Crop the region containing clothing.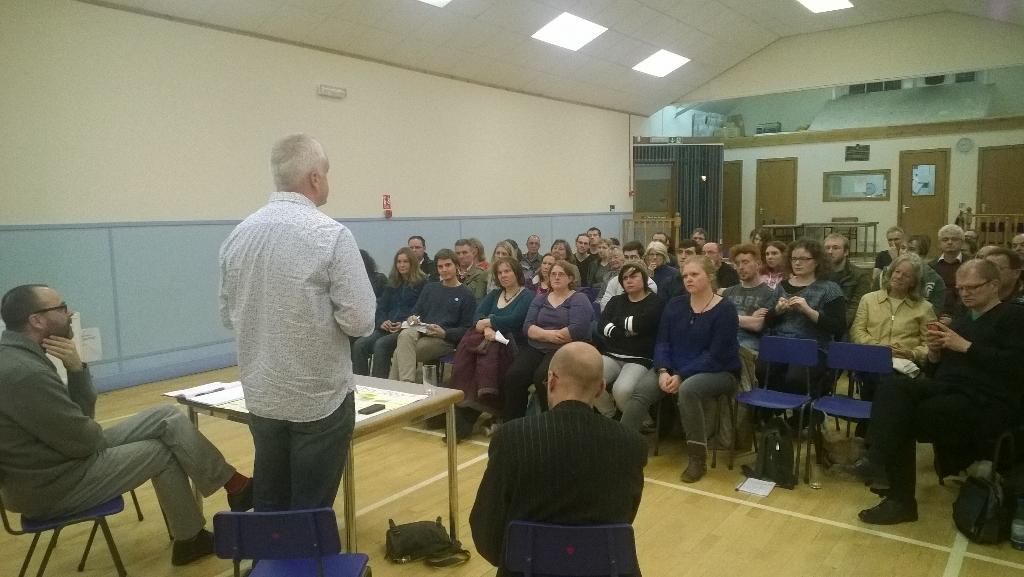
Crop region: bbox(641, 287, 755, 452).
